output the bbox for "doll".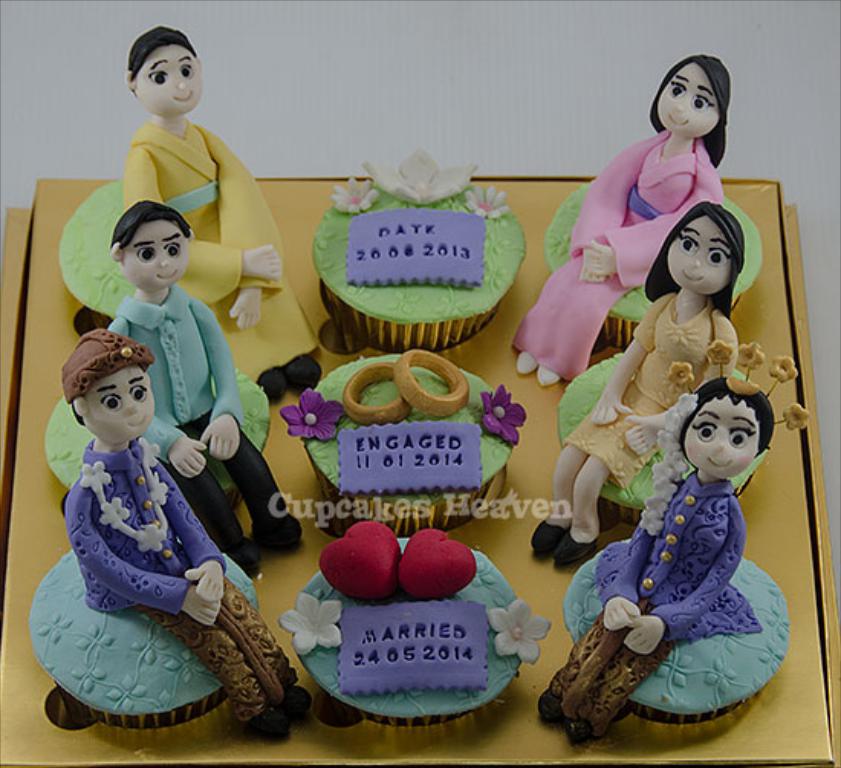
detection(124, 24, 320, 387).
